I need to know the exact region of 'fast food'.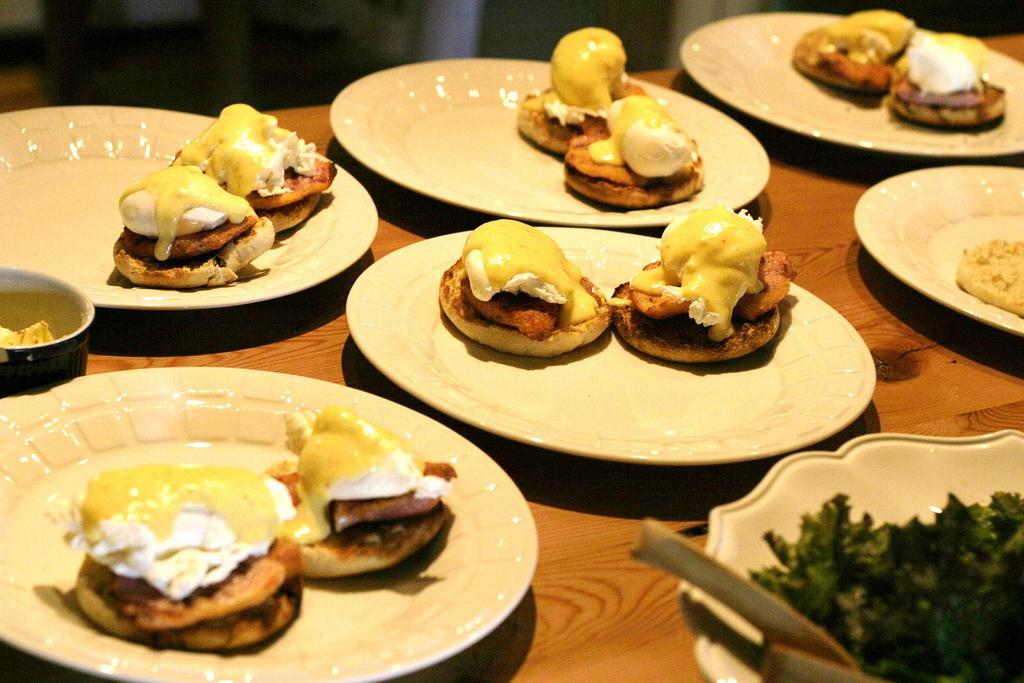
Region: bbox(886, 31, 1007, 126).
